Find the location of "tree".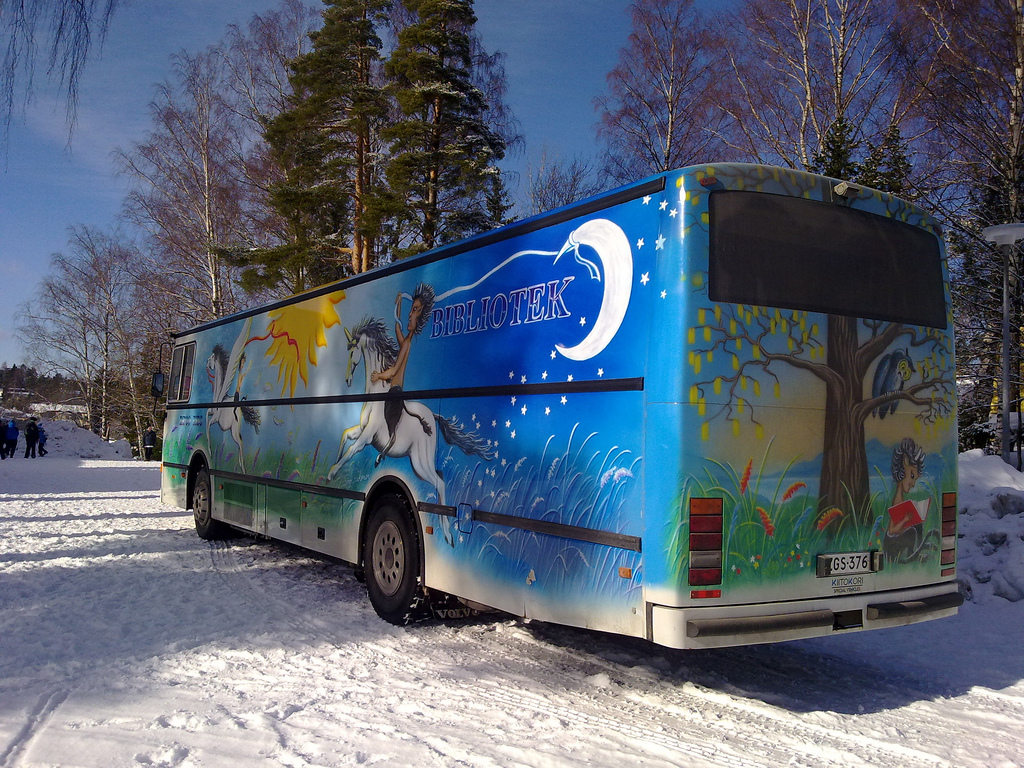
Location: 418 43 513 238.
